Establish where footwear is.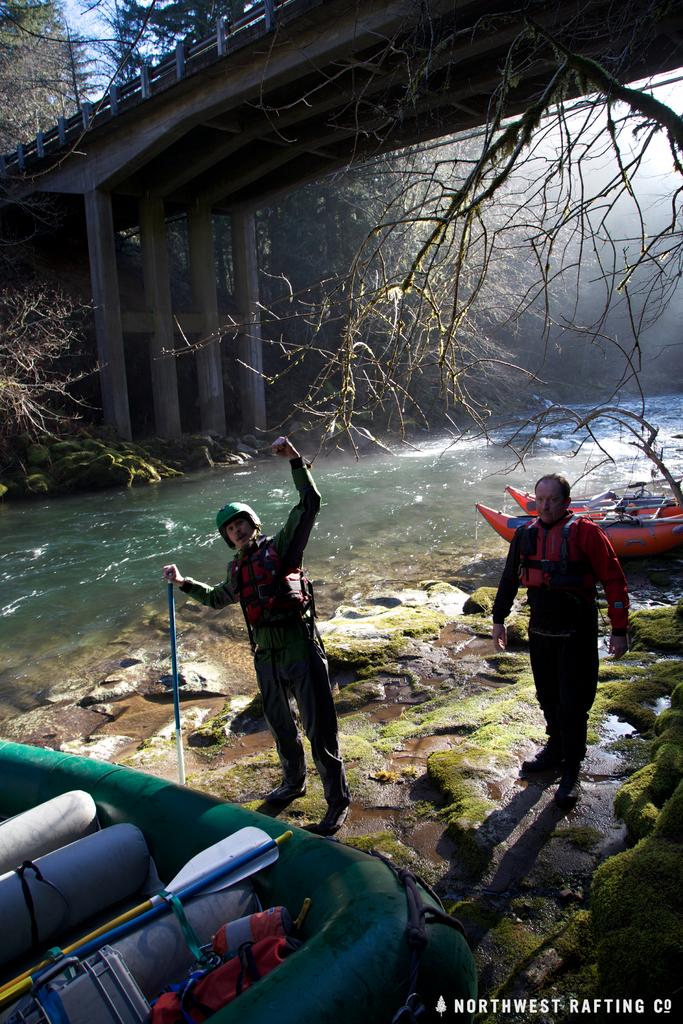
Established at box(519, 753, 563, 781).
